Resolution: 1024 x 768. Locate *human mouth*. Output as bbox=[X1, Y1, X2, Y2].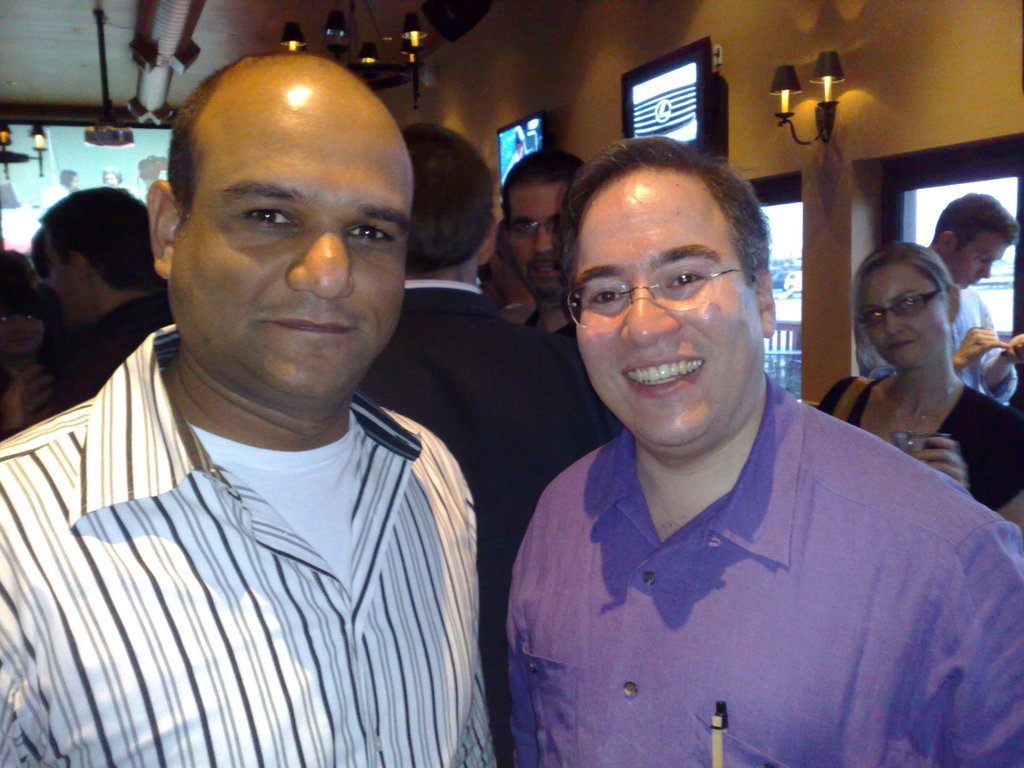
bbox=[525, 257, 562, 283].
